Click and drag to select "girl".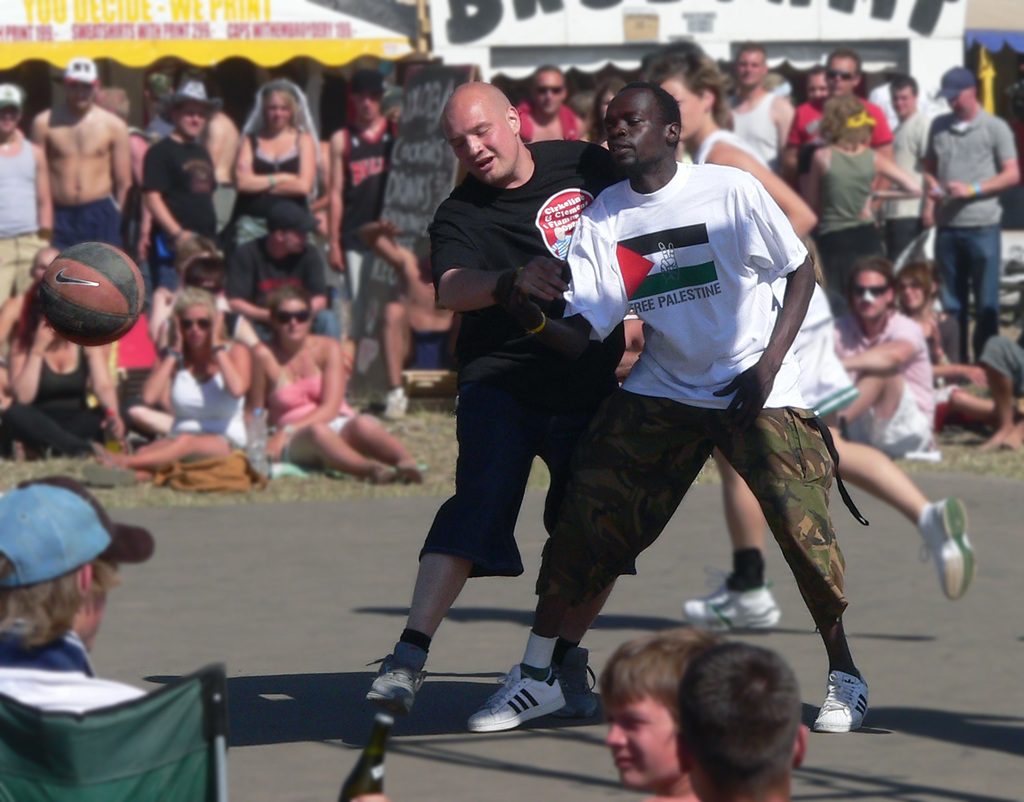
Selection: x1=97 y1=290 x2=253 y2=457.
